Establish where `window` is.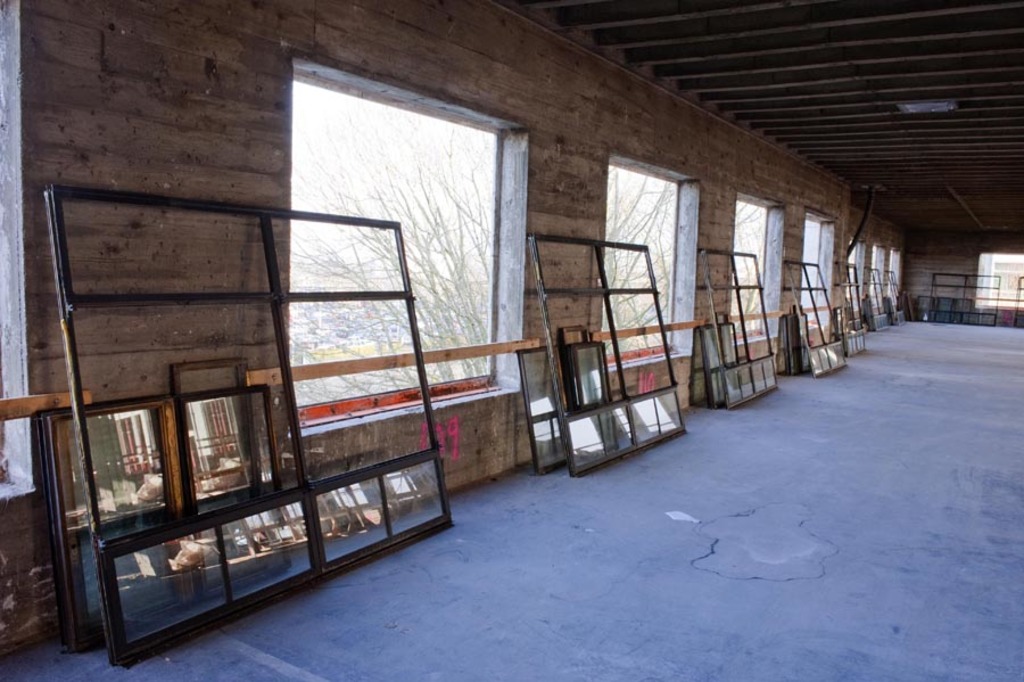
Established at 843:239:860:301.
